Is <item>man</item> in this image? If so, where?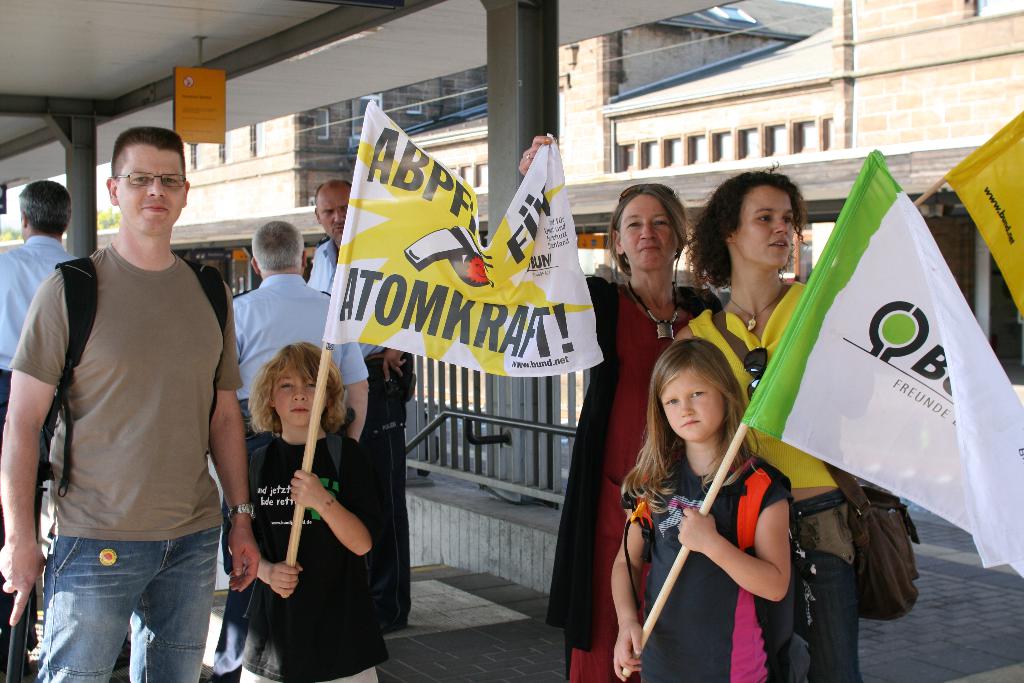
Yes, at 234,220,367,441.
